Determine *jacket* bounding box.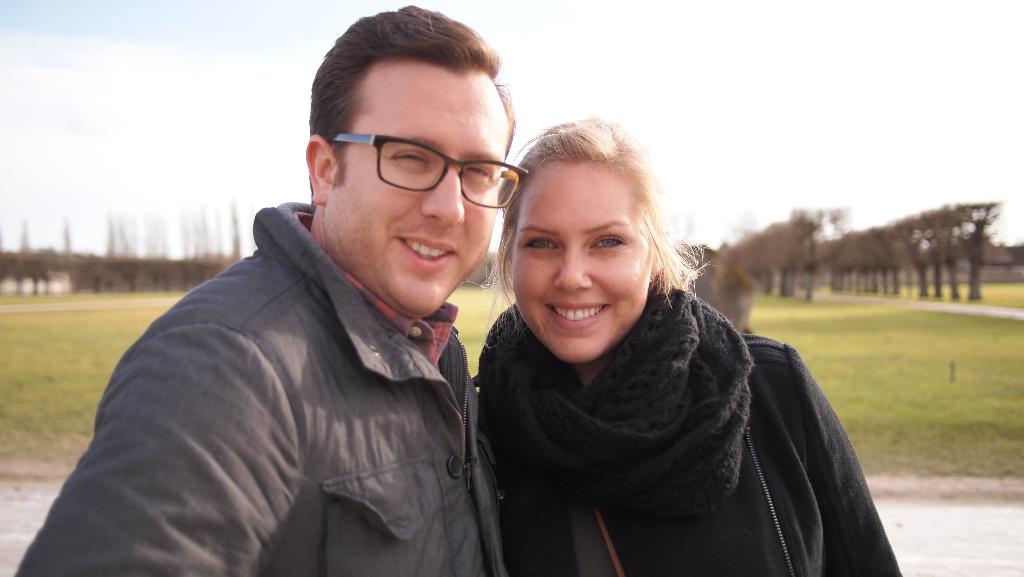
Determined: [449, 267, 897, 576].
